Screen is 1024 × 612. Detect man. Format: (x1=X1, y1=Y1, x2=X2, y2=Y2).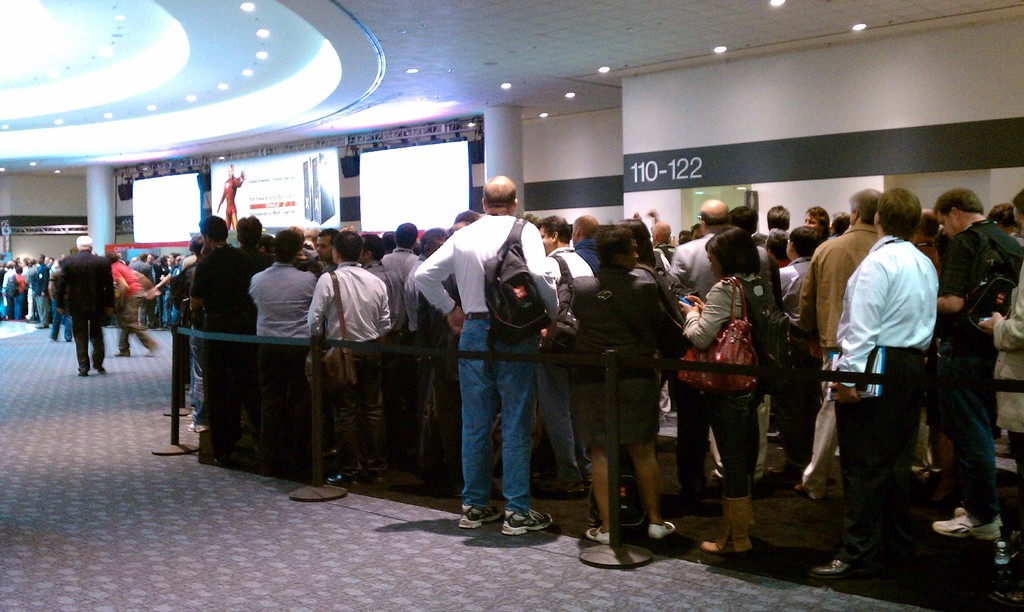
(x1=407, y1=169, x2=561, y2=549).
